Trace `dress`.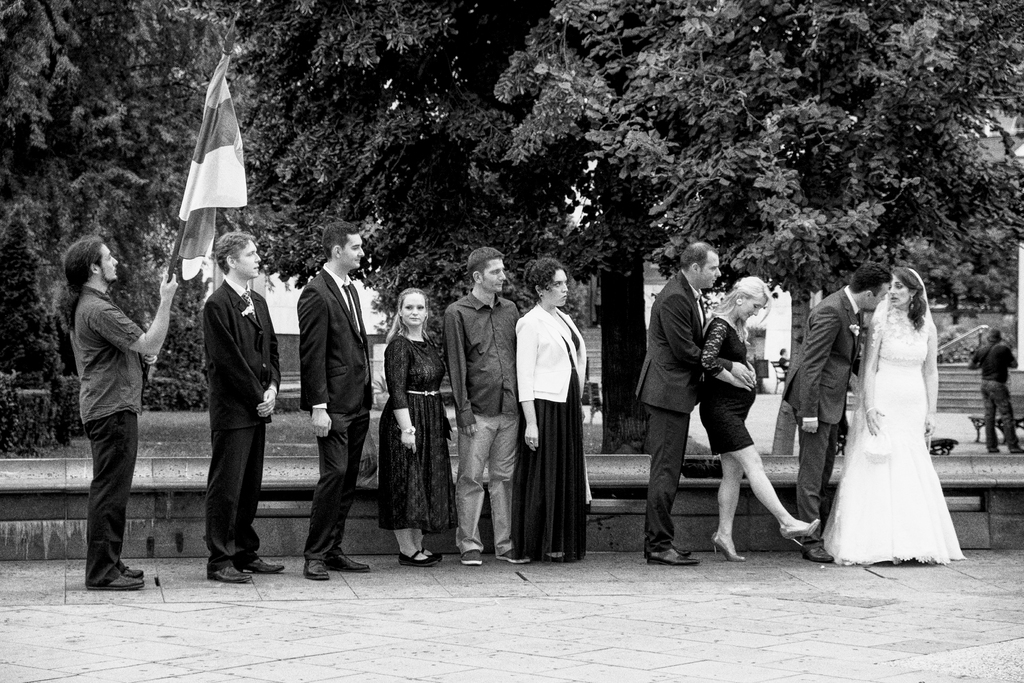
Traced to x1=378 y1=332 x2=459 y2=531.
